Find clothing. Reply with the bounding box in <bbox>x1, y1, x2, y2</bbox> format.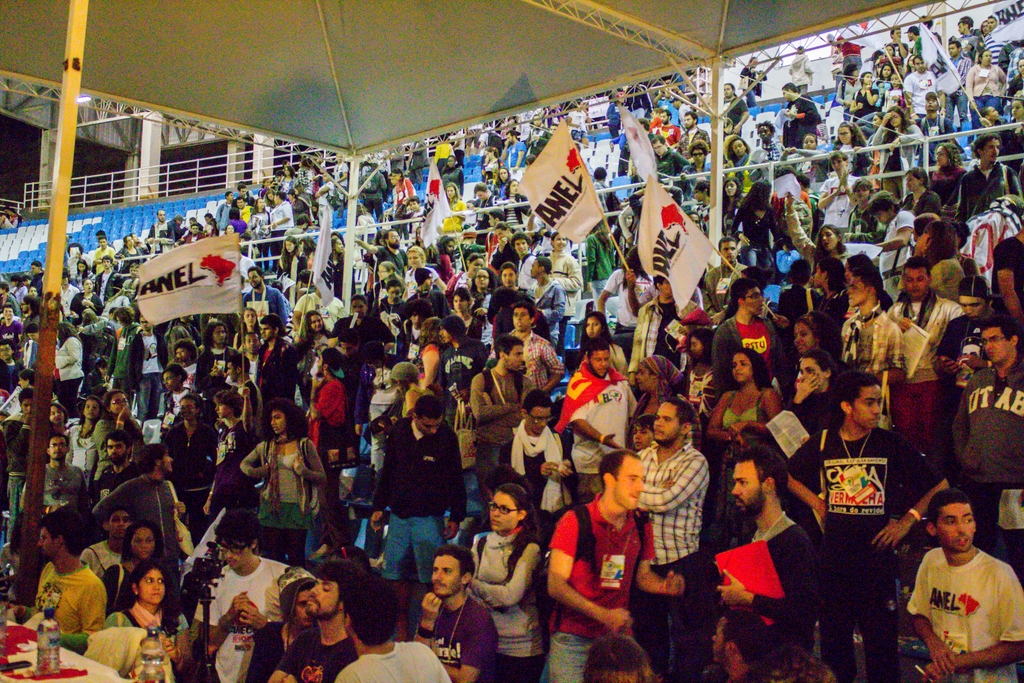
<bbox>23, 461, 81, 503</bbox>.
